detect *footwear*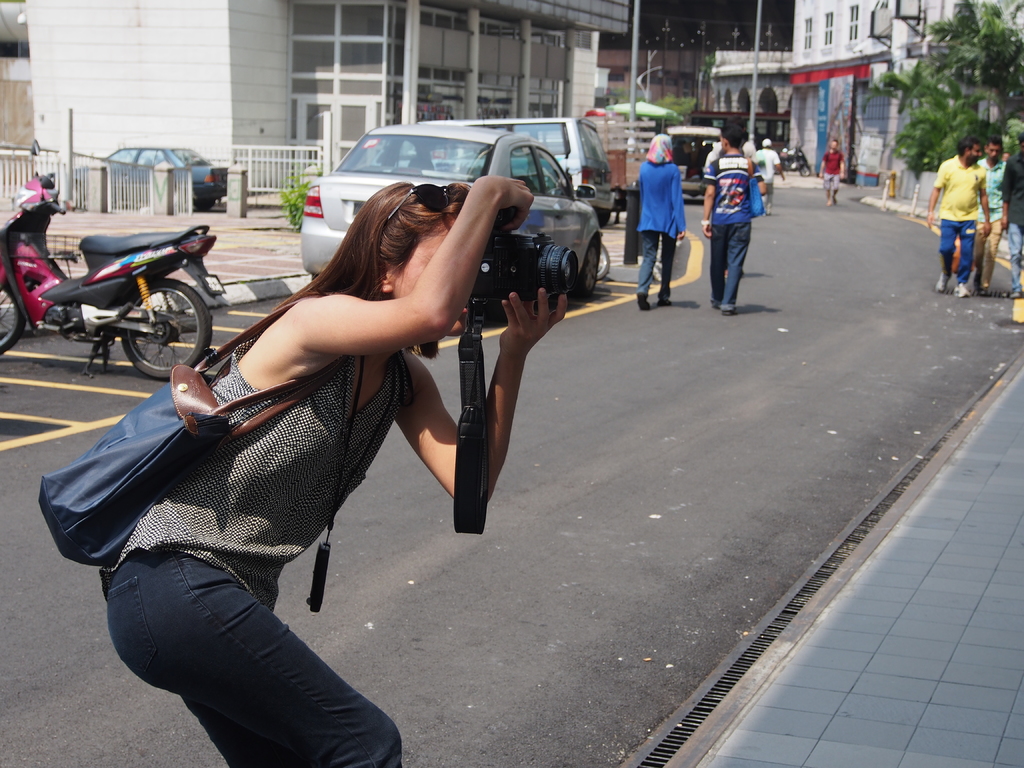
955, 280, 967, 294
